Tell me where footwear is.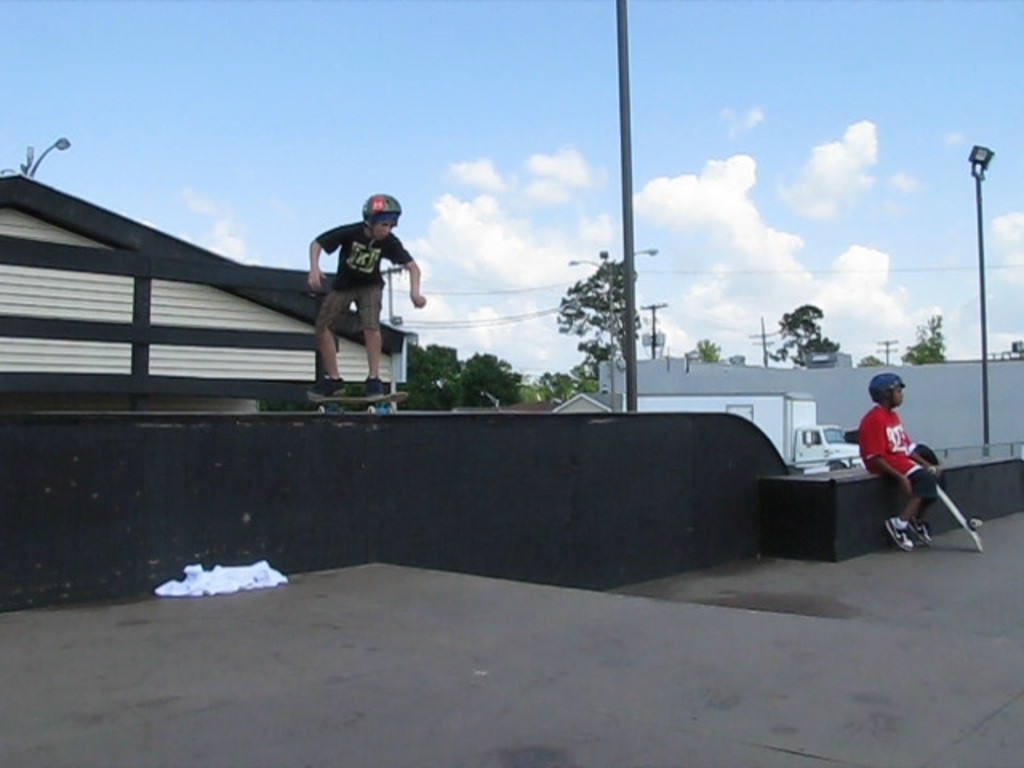
footwear is at crop(883, 514, 918, 549).
